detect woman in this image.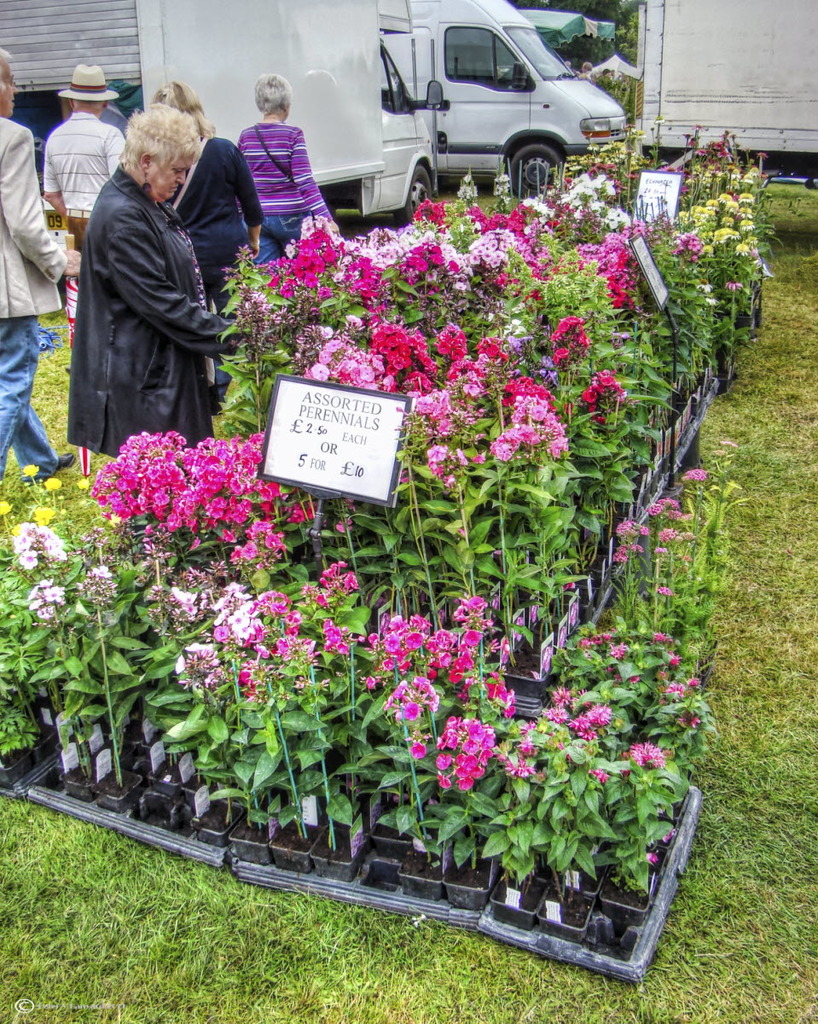
Detection: x1=146 y1=84 x2=263 y2=401.
